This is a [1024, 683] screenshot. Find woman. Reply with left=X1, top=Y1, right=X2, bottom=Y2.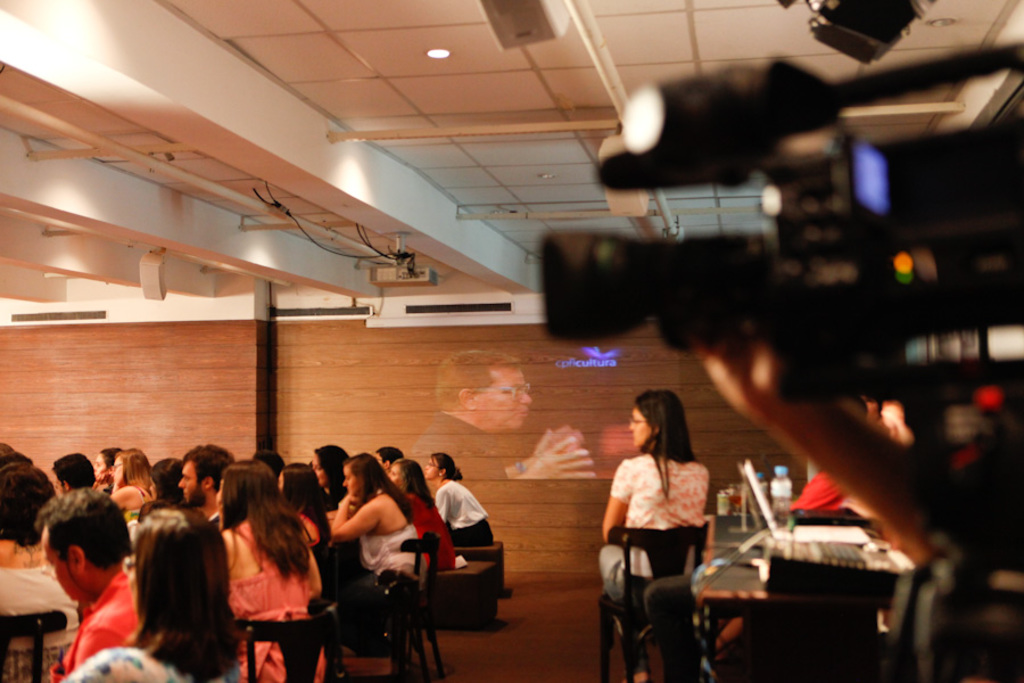
left=387, top=458, right=455, bottom=571.
